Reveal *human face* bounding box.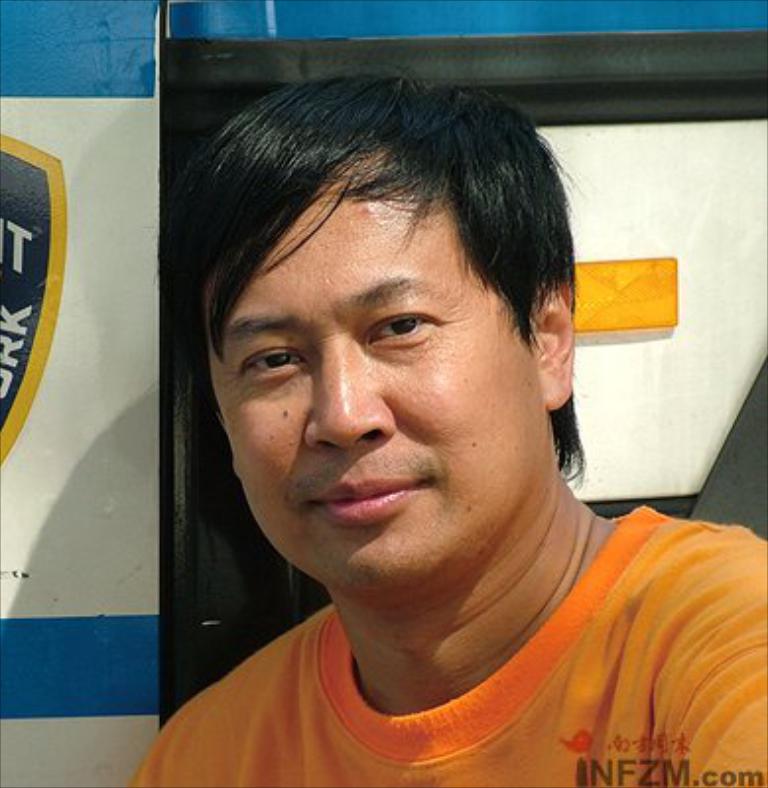
Revealed: locate(211, 148, 547, 591).
